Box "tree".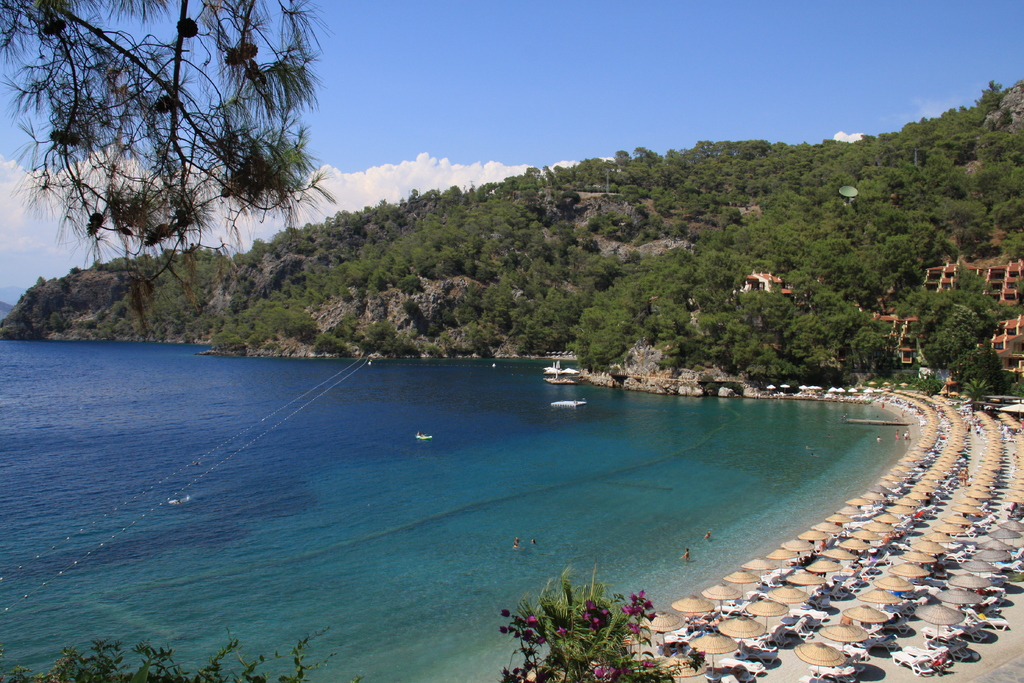
(left=0, top=0, right=340, bottom=324).
